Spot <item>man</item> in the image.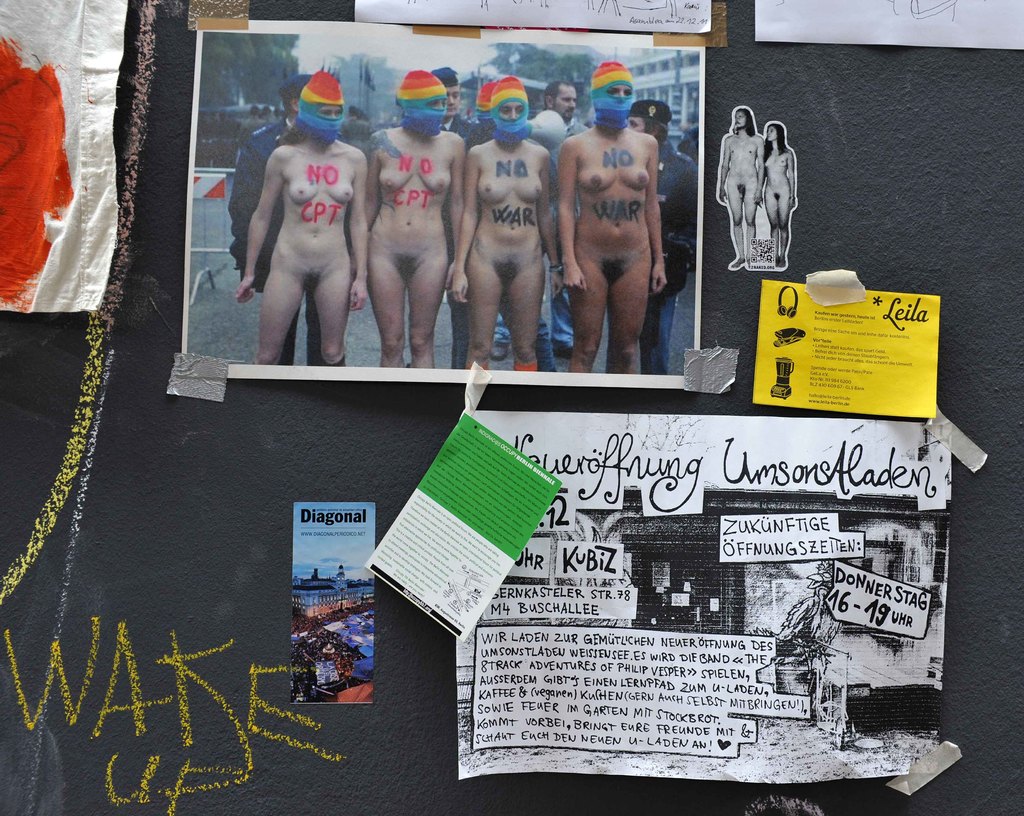
<item>man</item> found at {"left": 529, "top": 79, "right": 584, "bottom": 373}.
